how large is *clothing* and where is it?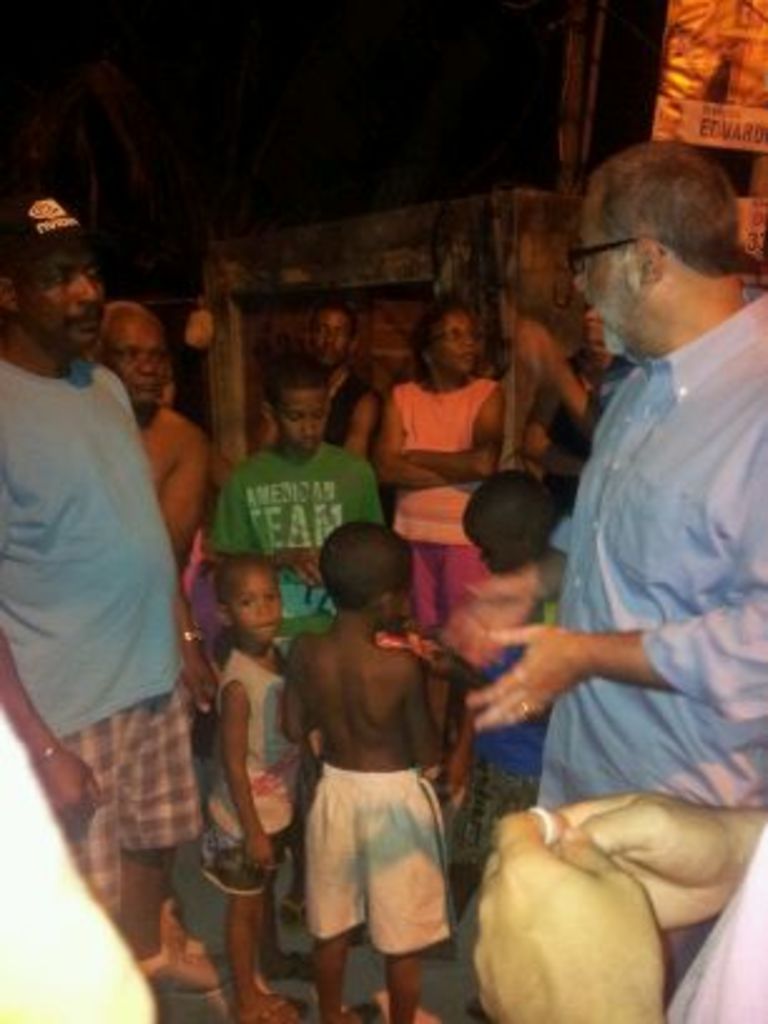
Bounding box: <bbox>492, 206, 763, 899</bbox>.
